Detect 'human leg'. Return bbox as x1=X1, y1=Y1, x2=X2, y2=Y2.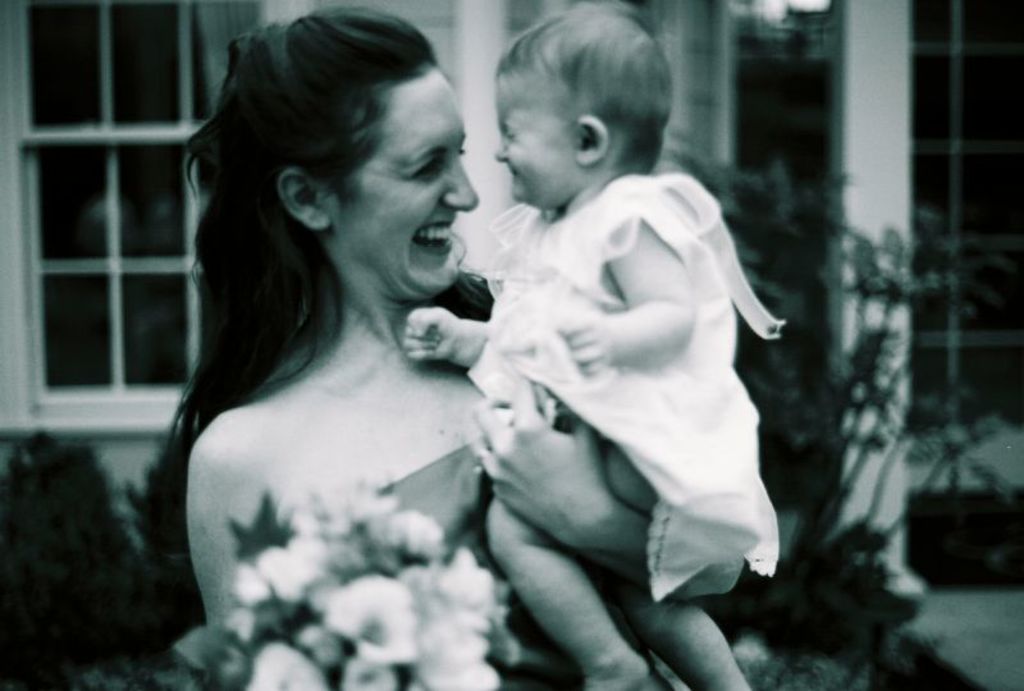
x1=488, y1=449, x2=657, y2=690.
